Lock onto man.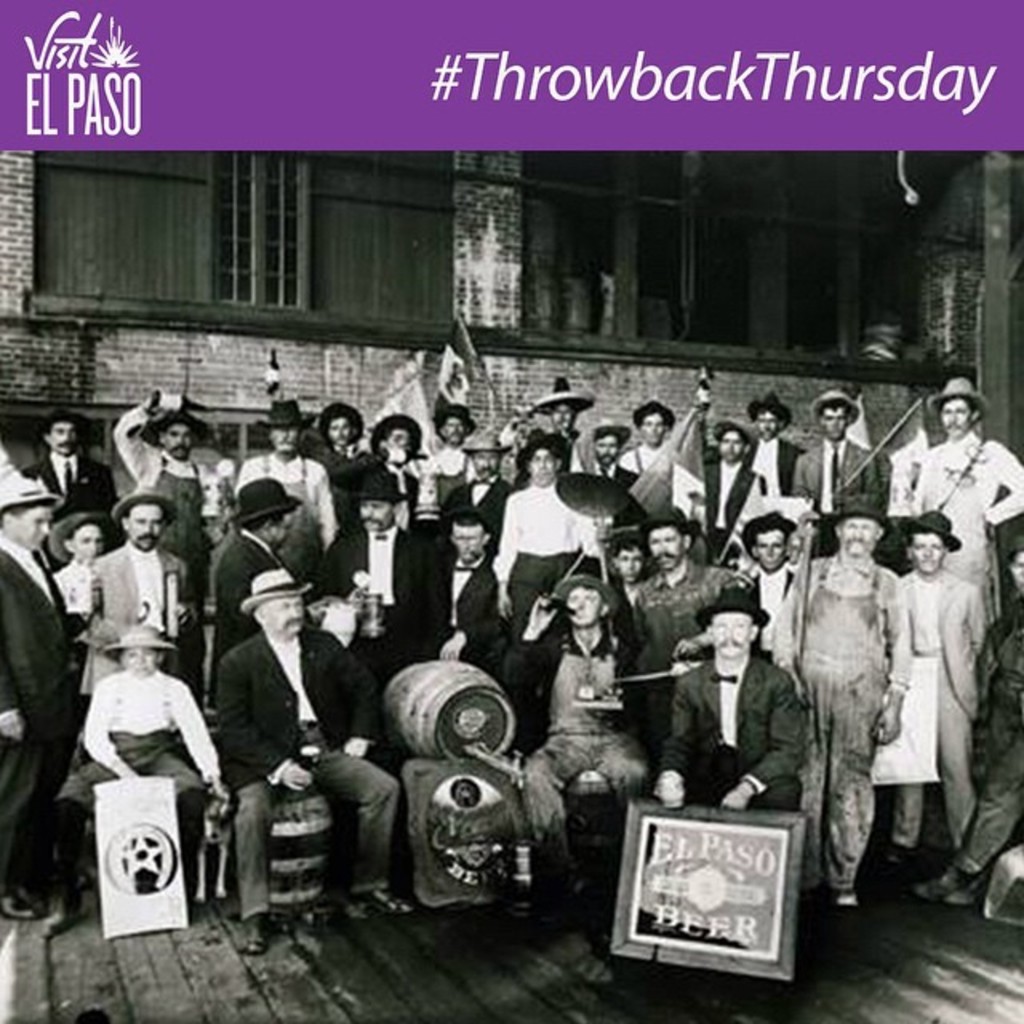
Locked: Rect(411, 491, 488, 654).
